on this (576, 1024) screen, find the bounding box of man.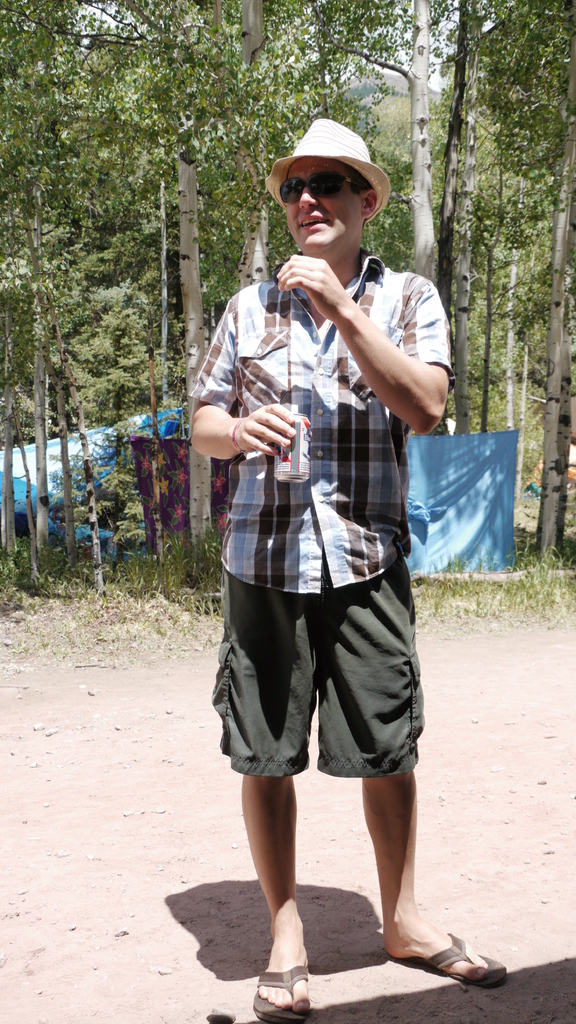
Bounding box: <region>188, 118, 504, 1023</region>.
